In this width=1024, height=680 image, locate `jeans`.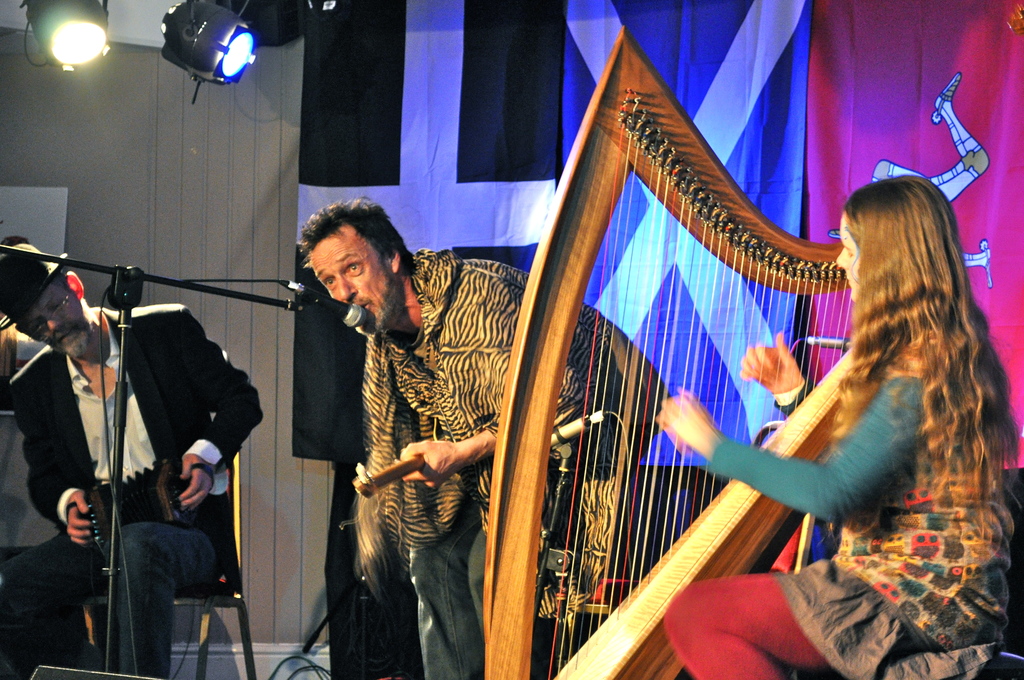
Bounding box: bbox=[389, 512, 479, 663].
